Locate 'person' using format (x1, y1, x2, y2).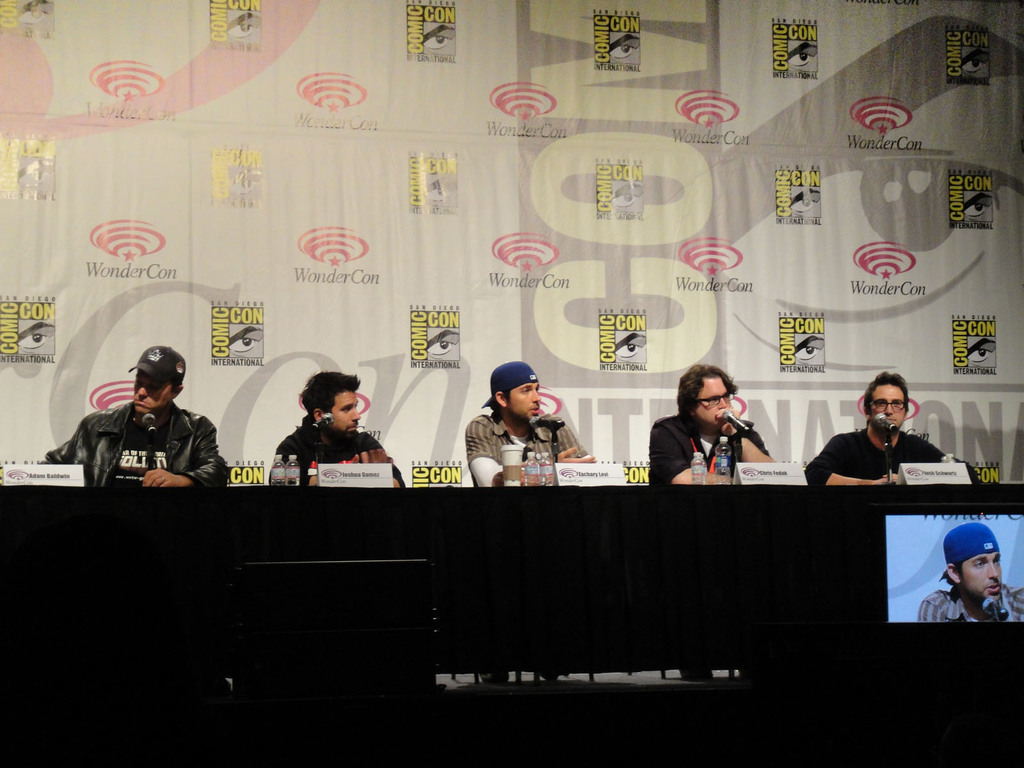
(647, 367, 781, 496).
